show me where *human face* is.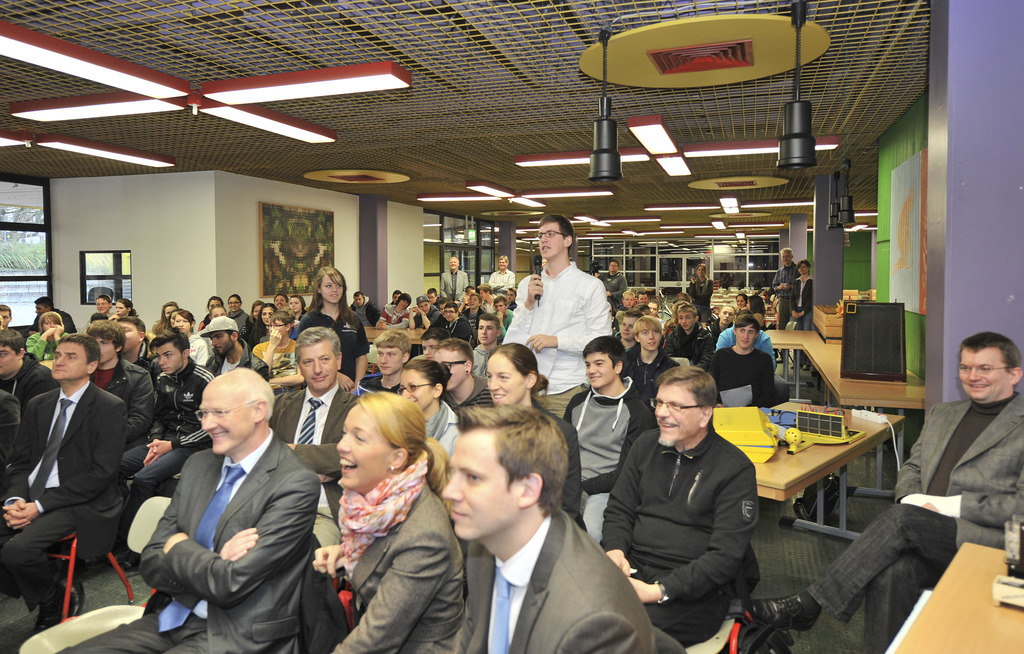
*human face* is at <bbox>265, 306, 271, 324</bbox>.
